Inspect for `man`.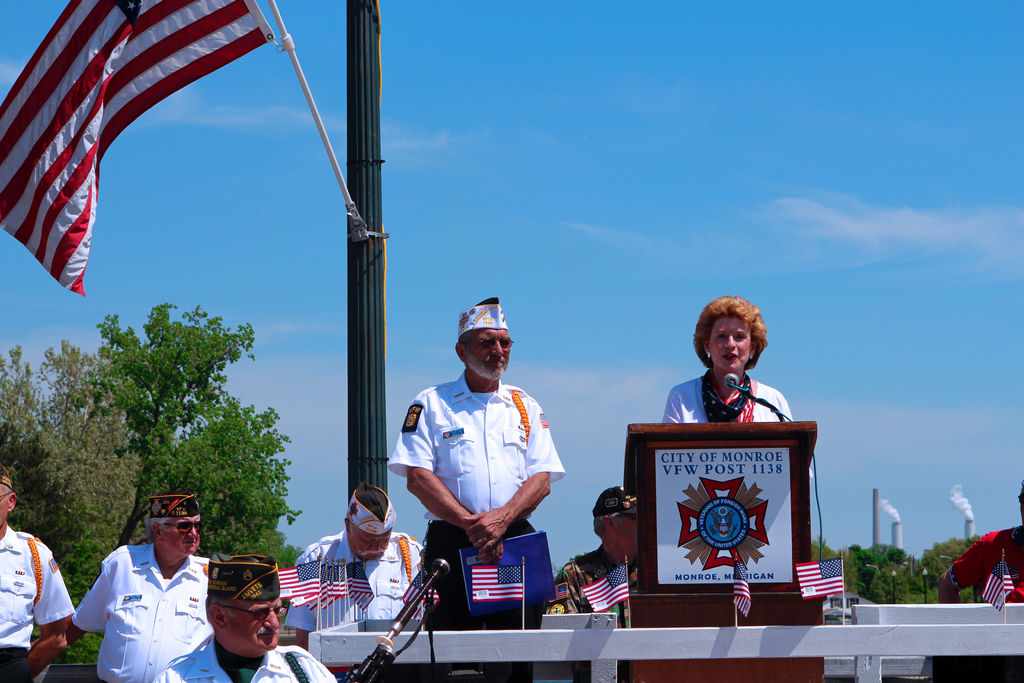
Inspection: [388, 291, 564, 682].
